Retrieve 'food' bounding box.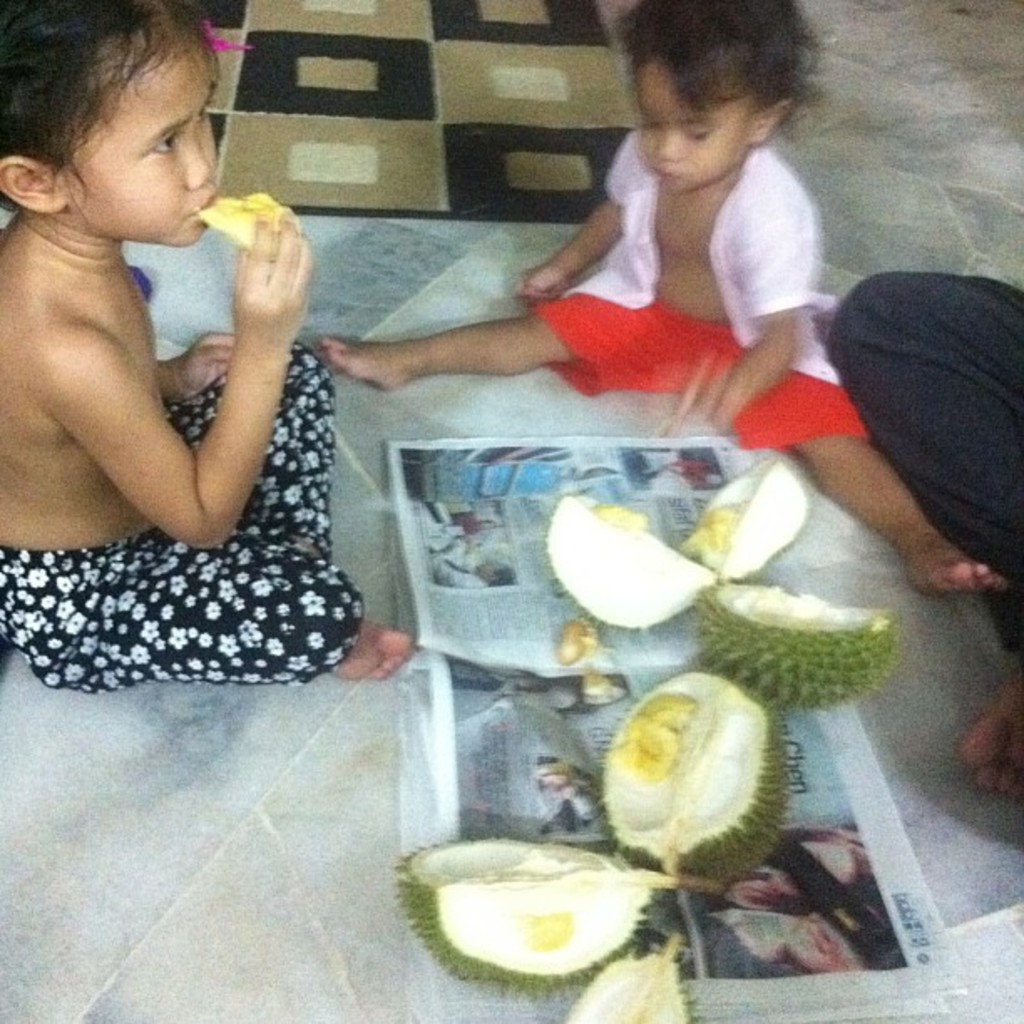
Bounding box: crop(689, 572, 910, 728).
